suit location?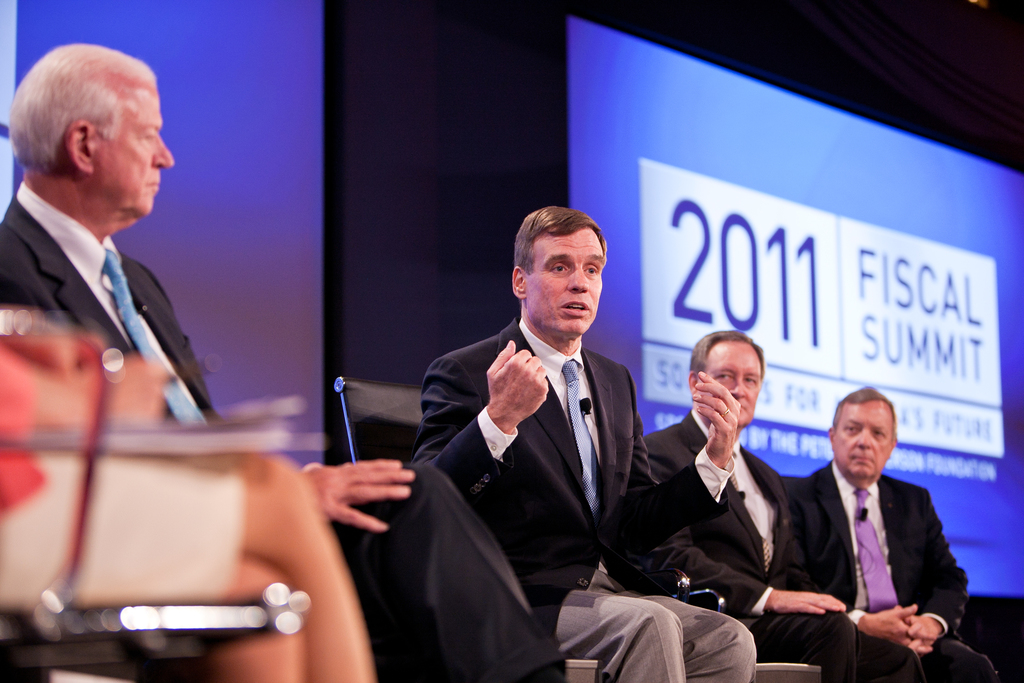
Rect(645, 407, 924, 682)
